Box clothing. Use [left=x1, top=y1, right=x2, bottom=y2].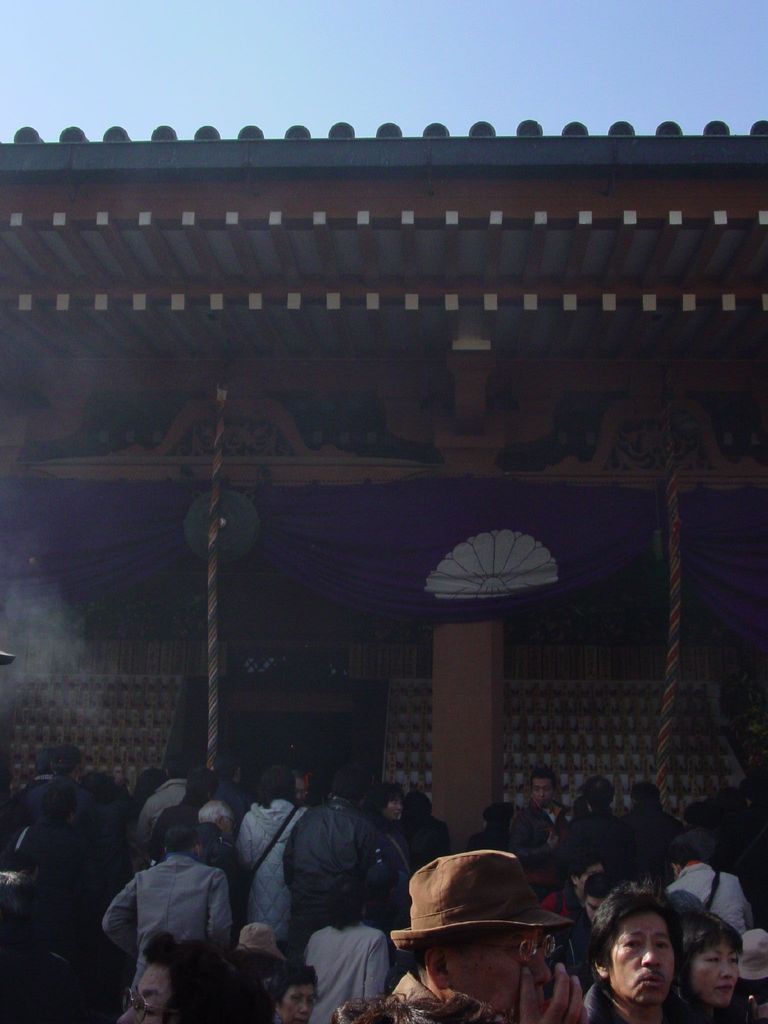
[left=232, top=797, right=307, bottom=936].
